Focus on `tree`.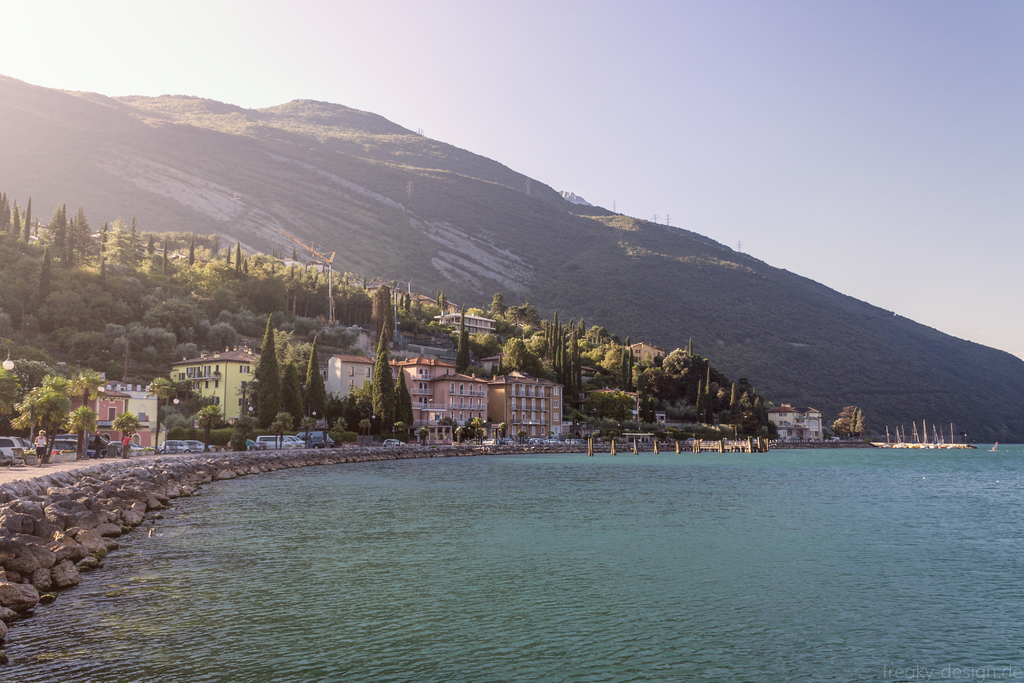
Focused at [left=364, top=281, right=397, bottom=348].
